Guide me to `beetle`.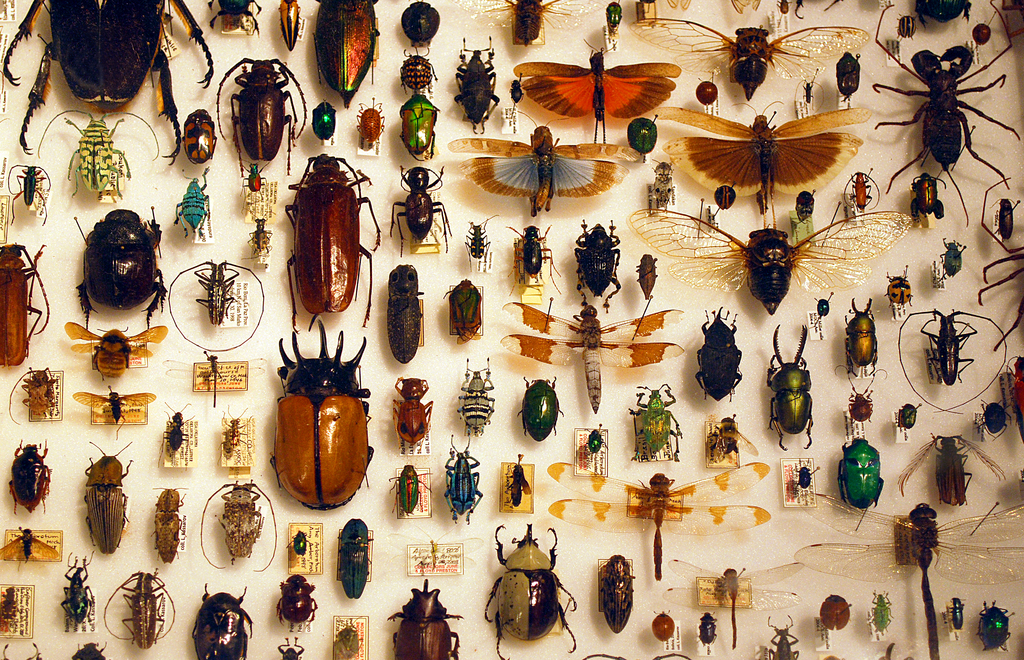
Guidance: {"left": 97, "top": 567, "right": 175, "bottom": 650}.
